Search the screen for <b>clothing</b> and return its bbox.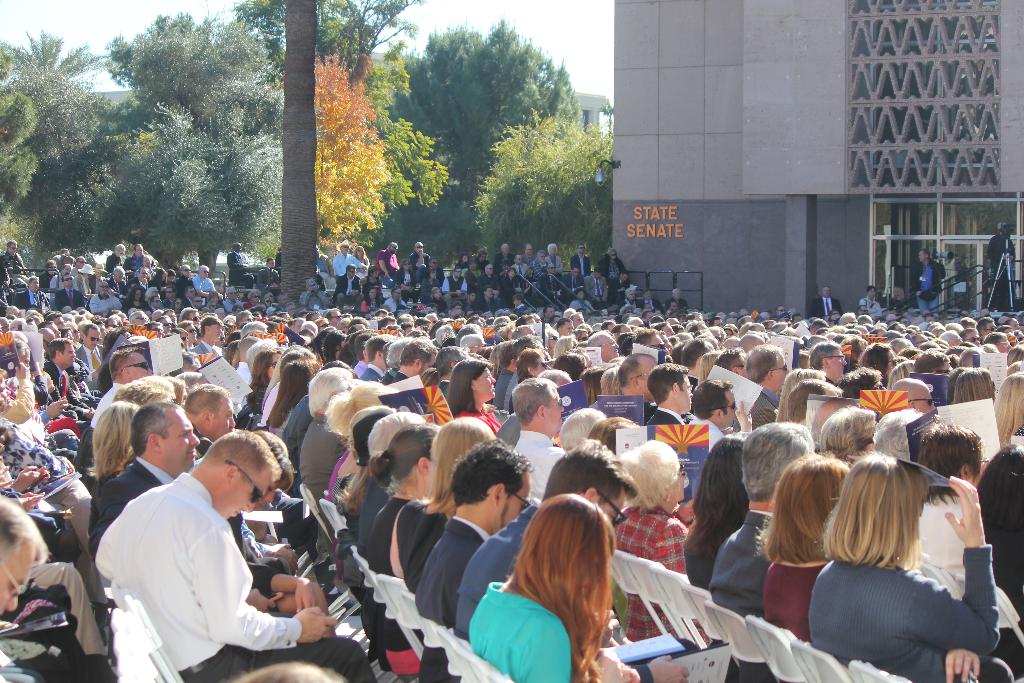
Found: Rect(682, 517, 739, 587).
